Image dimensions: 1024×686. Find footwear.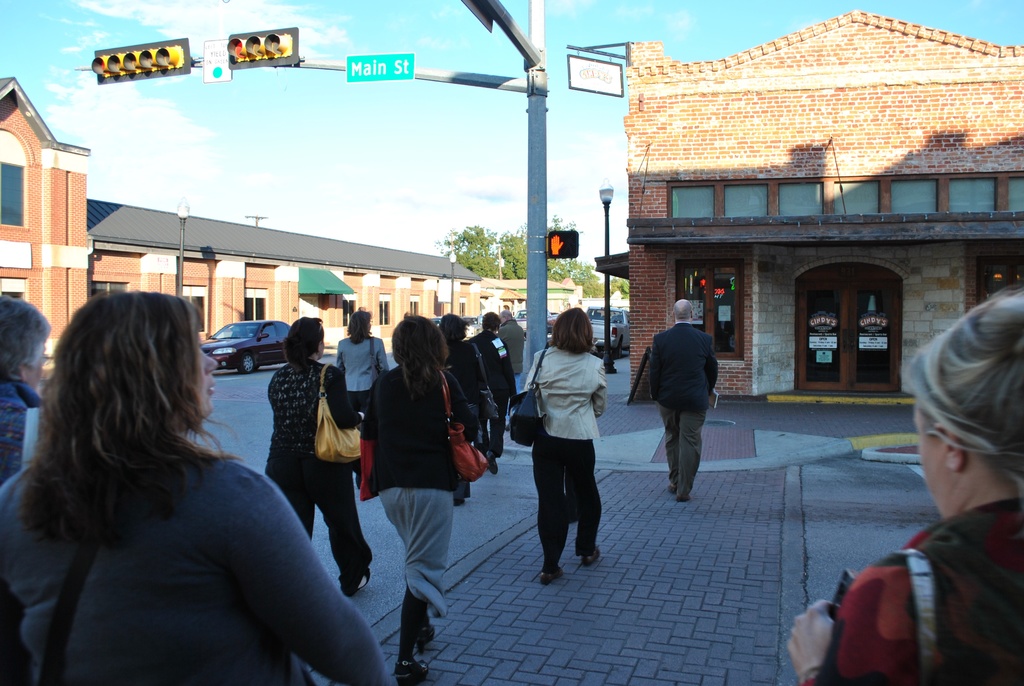
668:484:678:494.
